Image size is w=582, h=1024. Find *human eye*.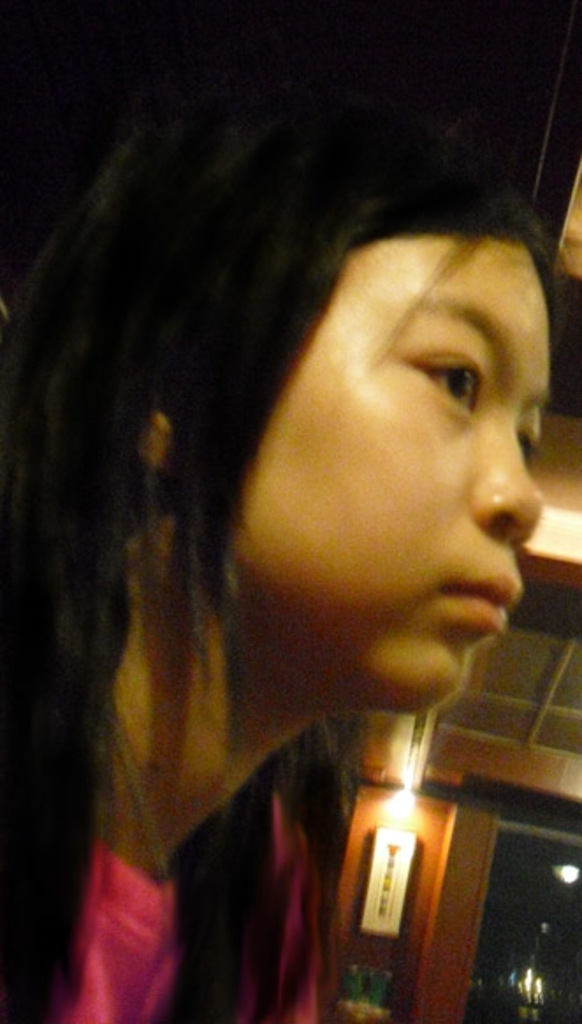
crop(403, 331, 524, 422).
